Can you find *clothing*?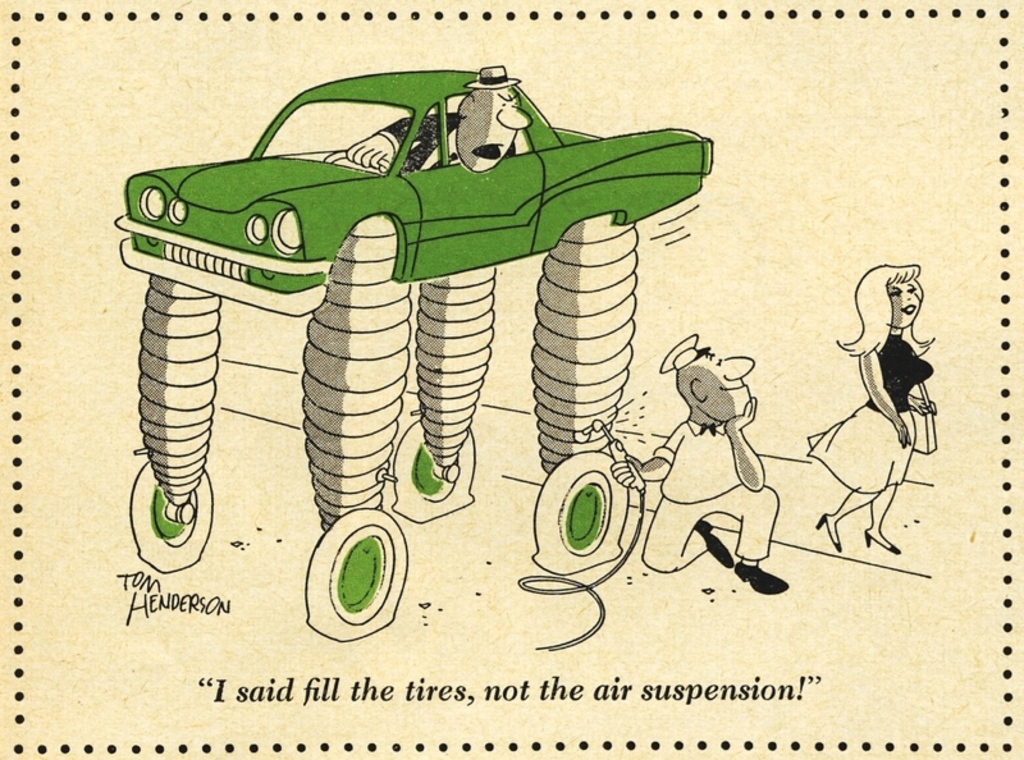
Yes, bounding box: {"x1": 383, "y1": 104, "x2": 516, "y2": 169}.
